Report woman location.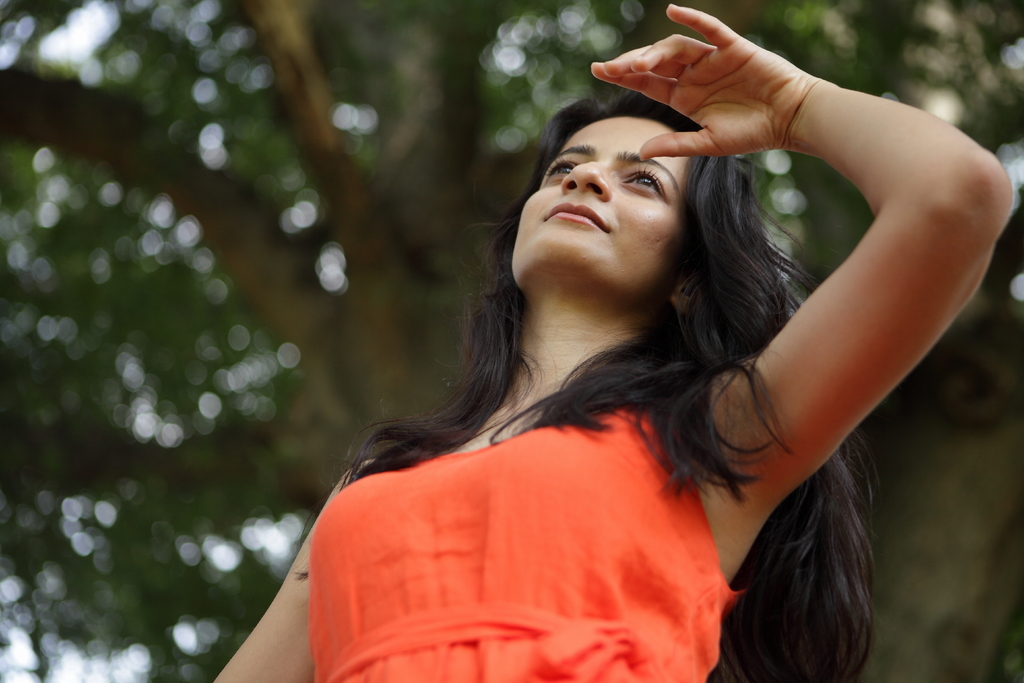
Report: rect(262, 65, 963, 650).
